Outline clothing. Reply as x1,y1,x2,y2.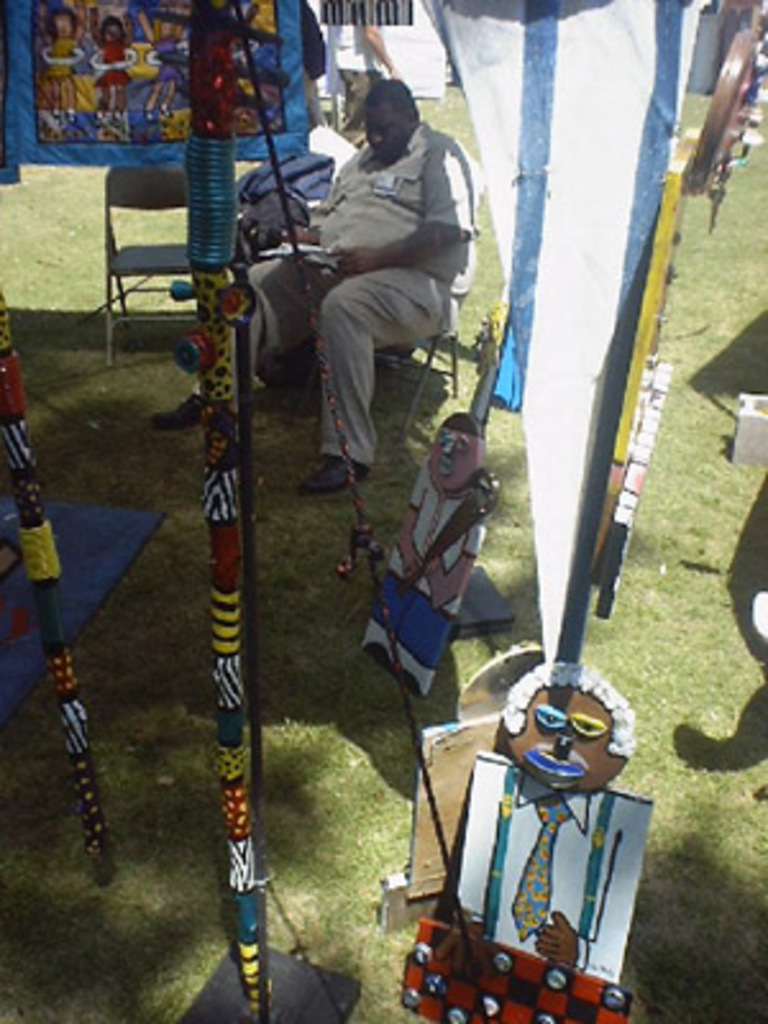
451,748,663,991.
